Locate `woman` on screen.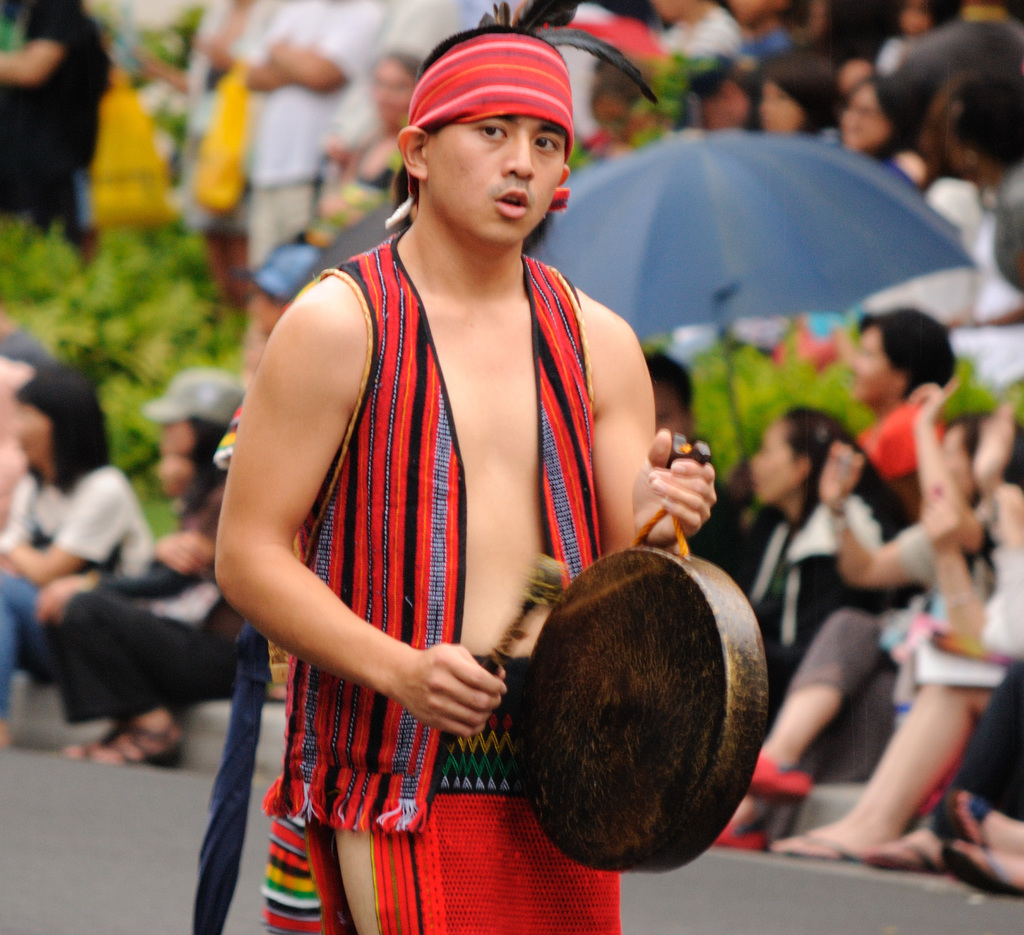
On screen at locate(667, 54, 760, 361).
